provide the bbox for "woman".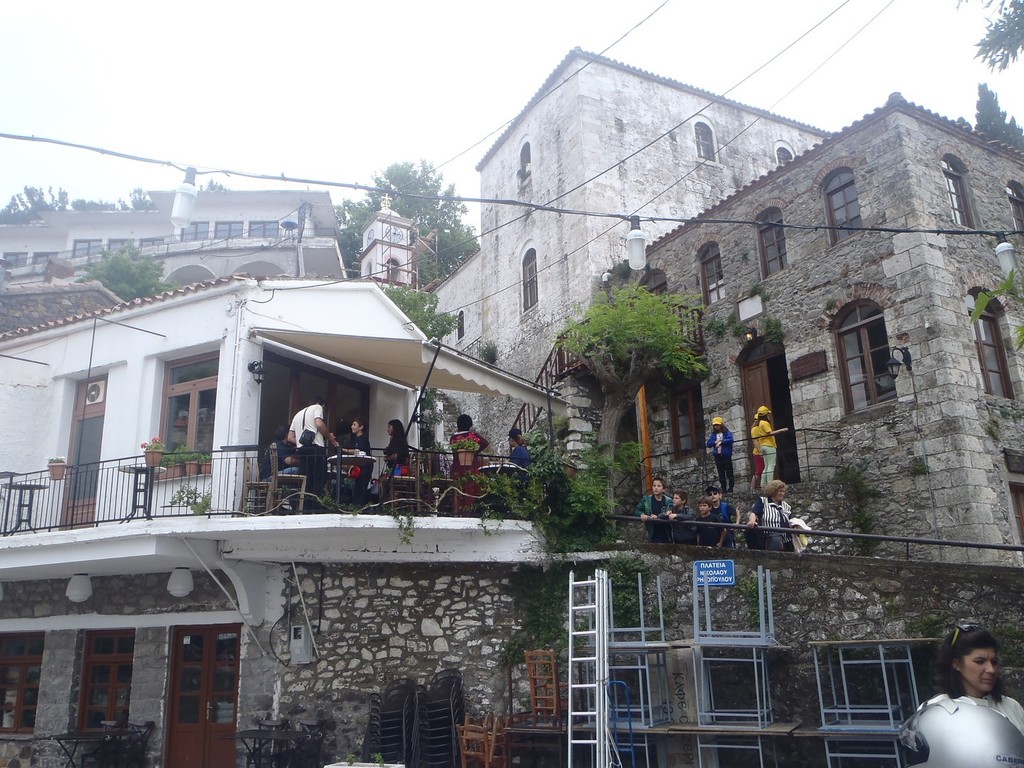
{"left": 381, "top": 417, "right": 415, "bottom": 479}.
